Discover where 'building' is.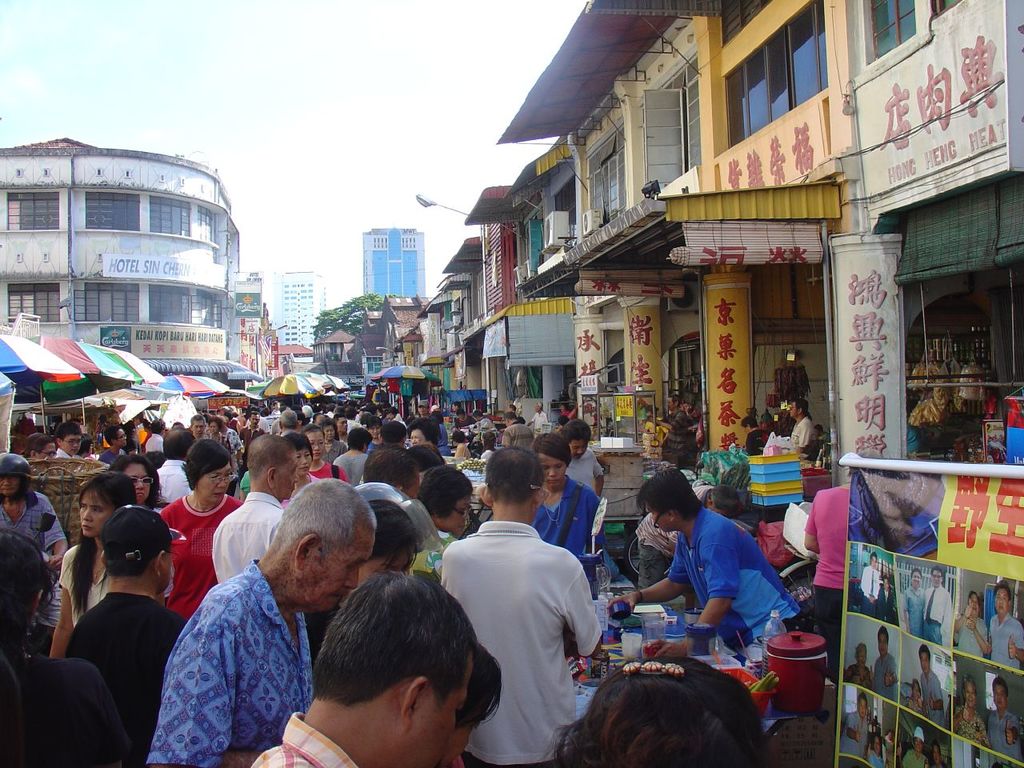
Discovered at select_region(423, 0, 1023, 766).
